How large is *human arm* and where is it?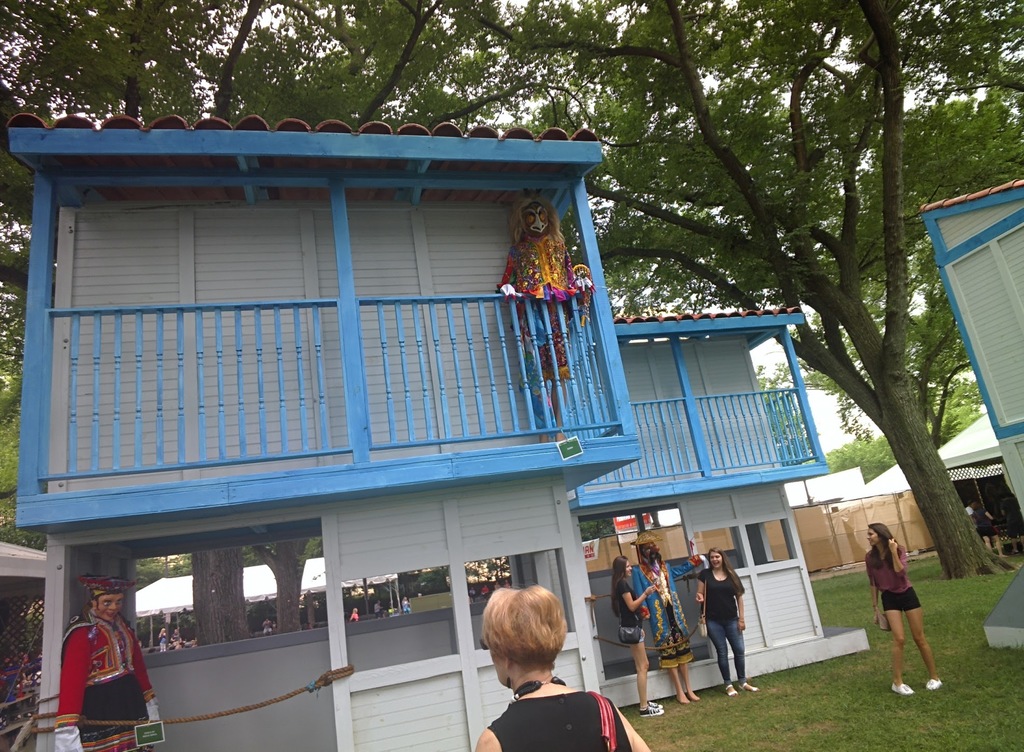
Bounding box: <box>136,652,159,716</box>.
